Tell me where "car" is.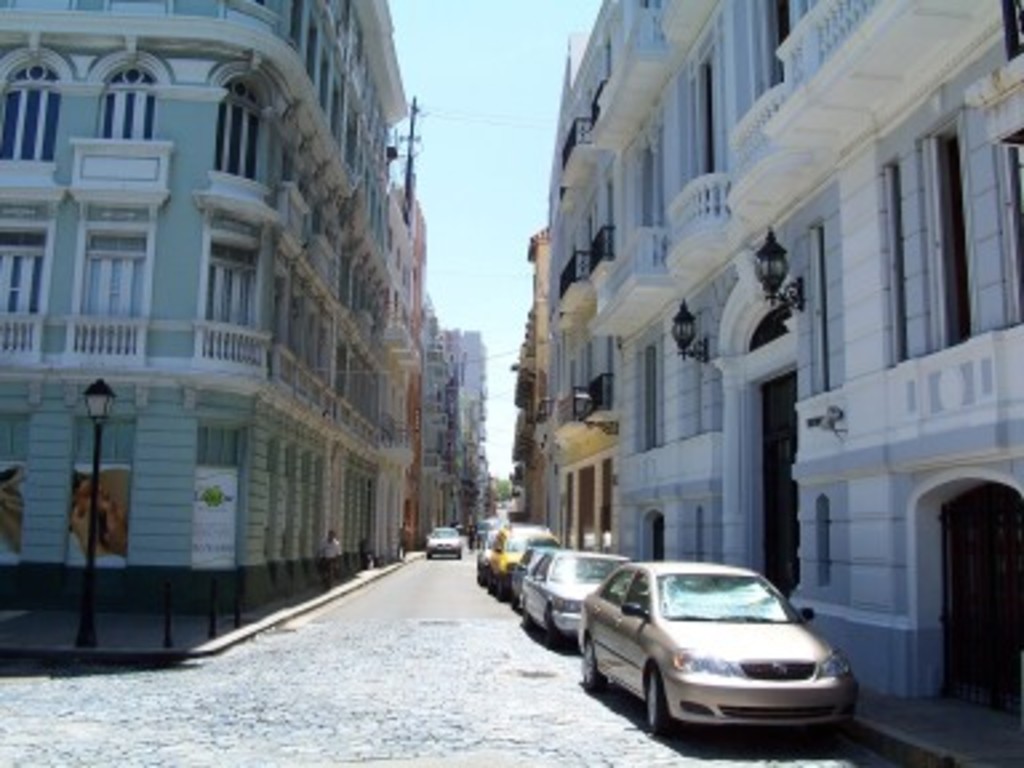
"car" is at [left=424, top=528, right=467, bottom=552].
